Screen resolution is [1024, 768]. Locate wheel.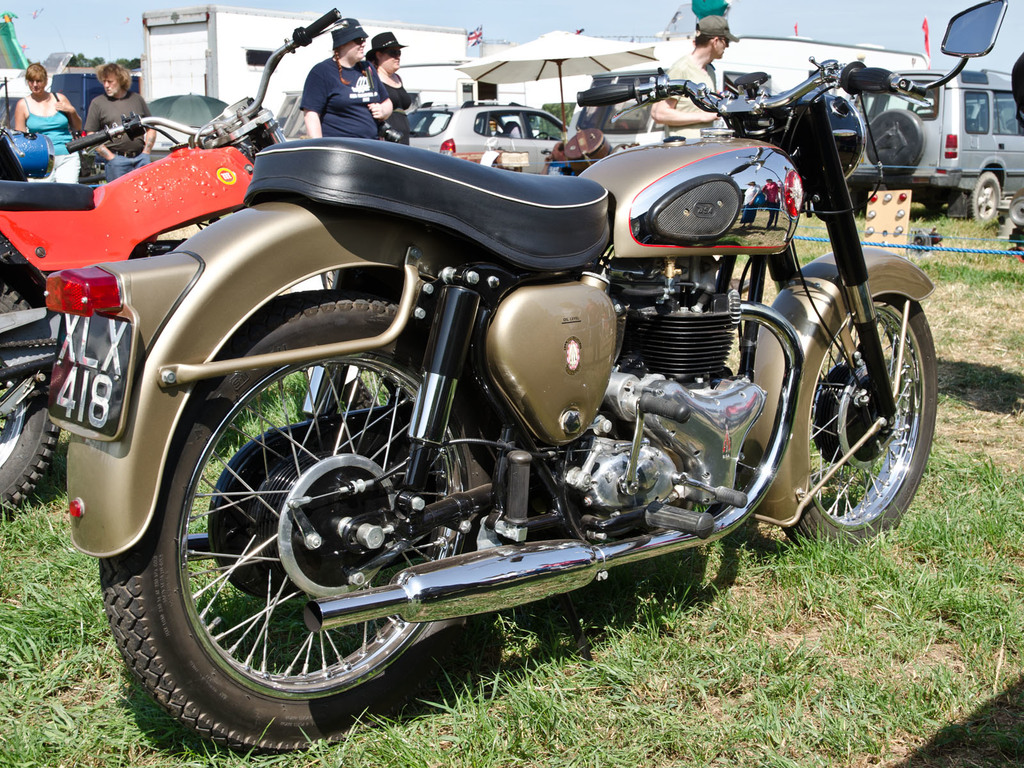
[x1=863, y1=103, x2=927, y2=180].
